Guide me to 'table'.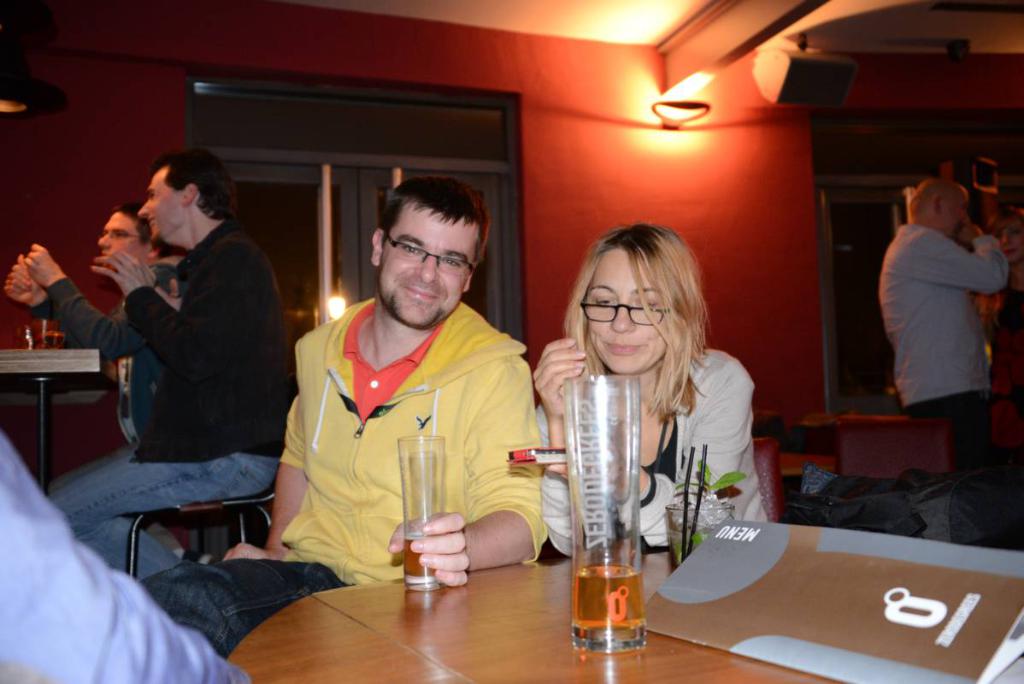
Guidance: pyautogui.locateOnScreen(3, 343, 102, 494).
